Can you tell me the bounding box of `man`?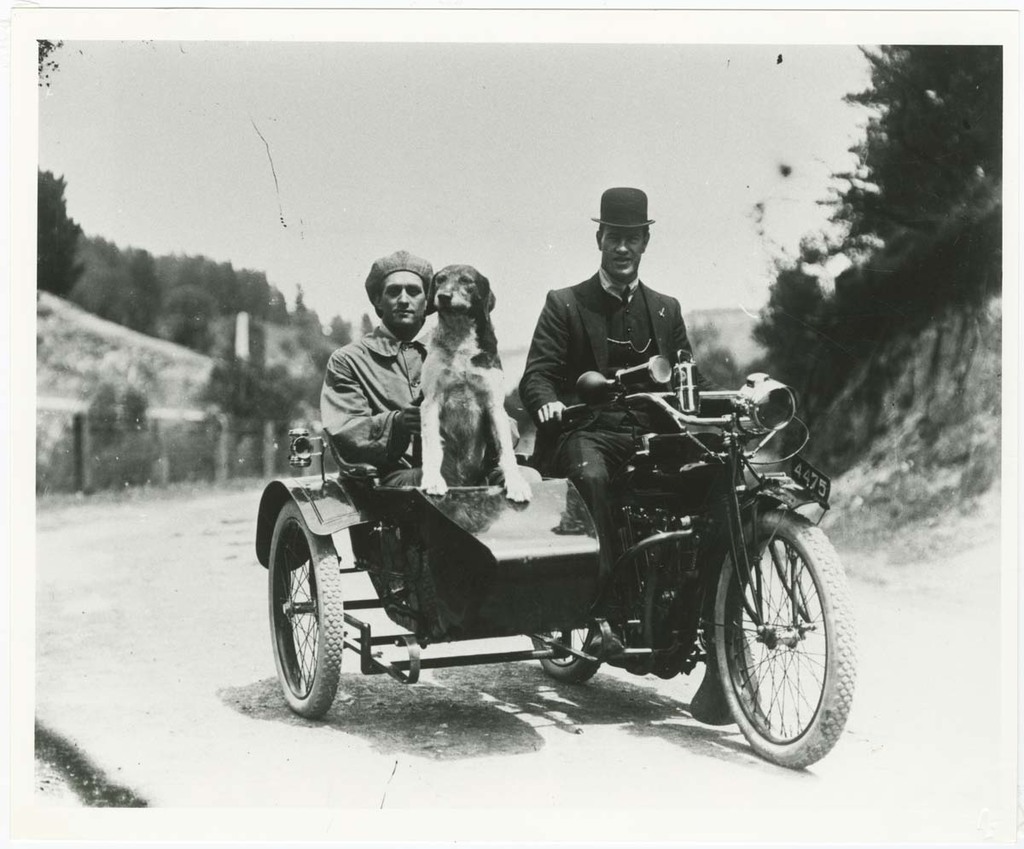
left=510, top=193, right=730, bottom=601.
